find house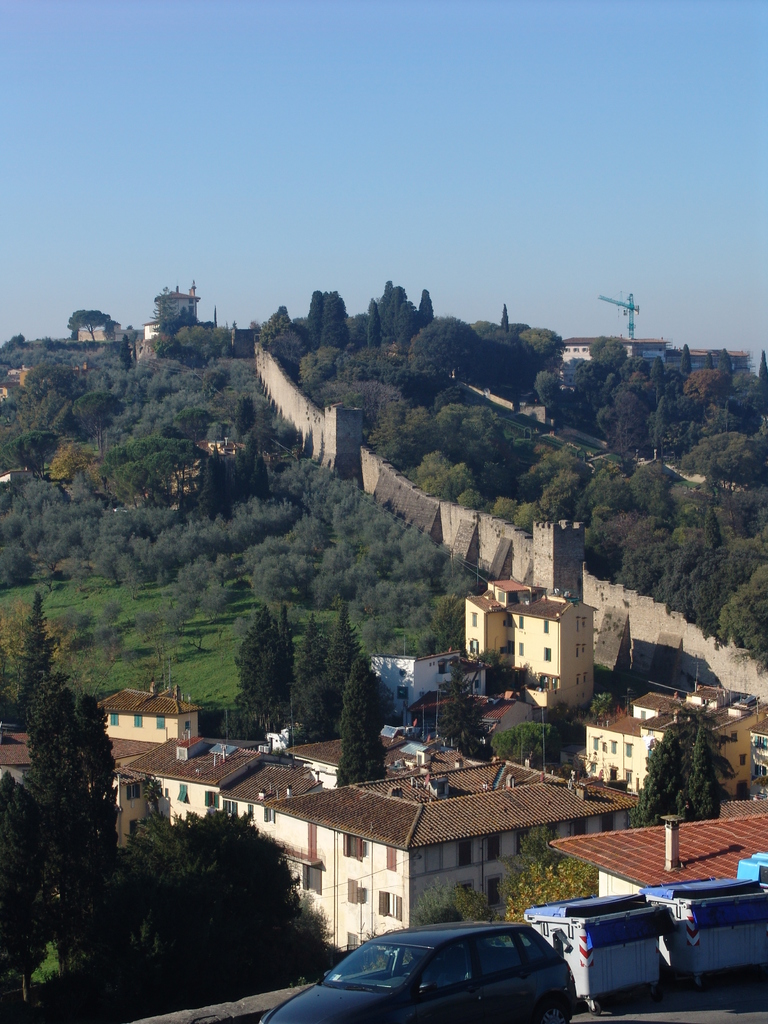
rect(657, 344, 741, 378)
